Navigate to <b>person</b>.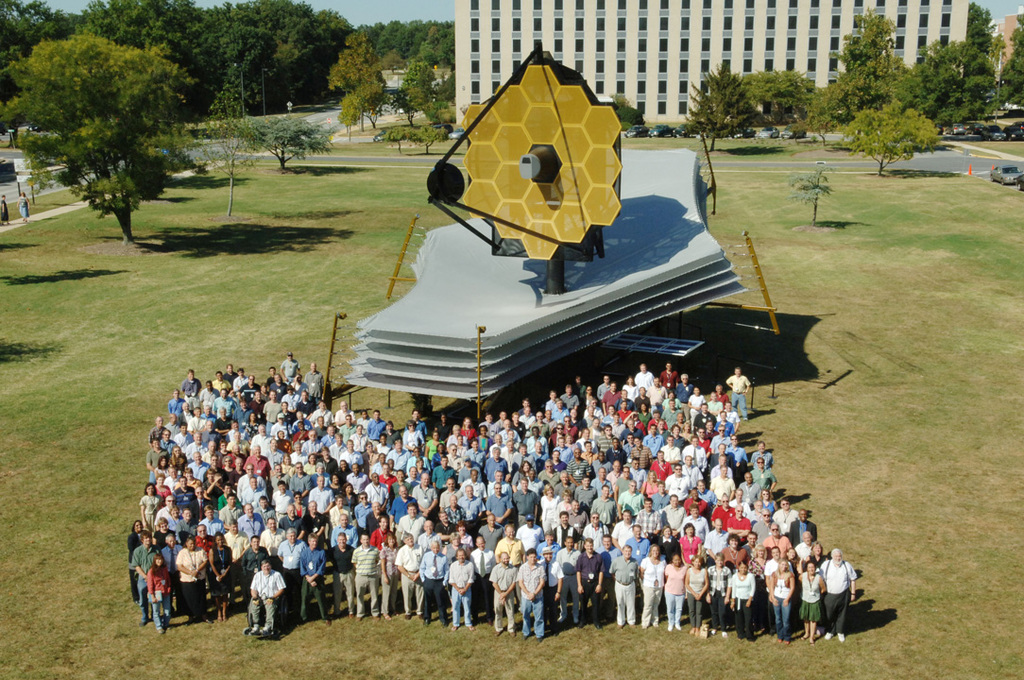
Navigation target: x1=17, y1=190, x2=31, y2=221.
